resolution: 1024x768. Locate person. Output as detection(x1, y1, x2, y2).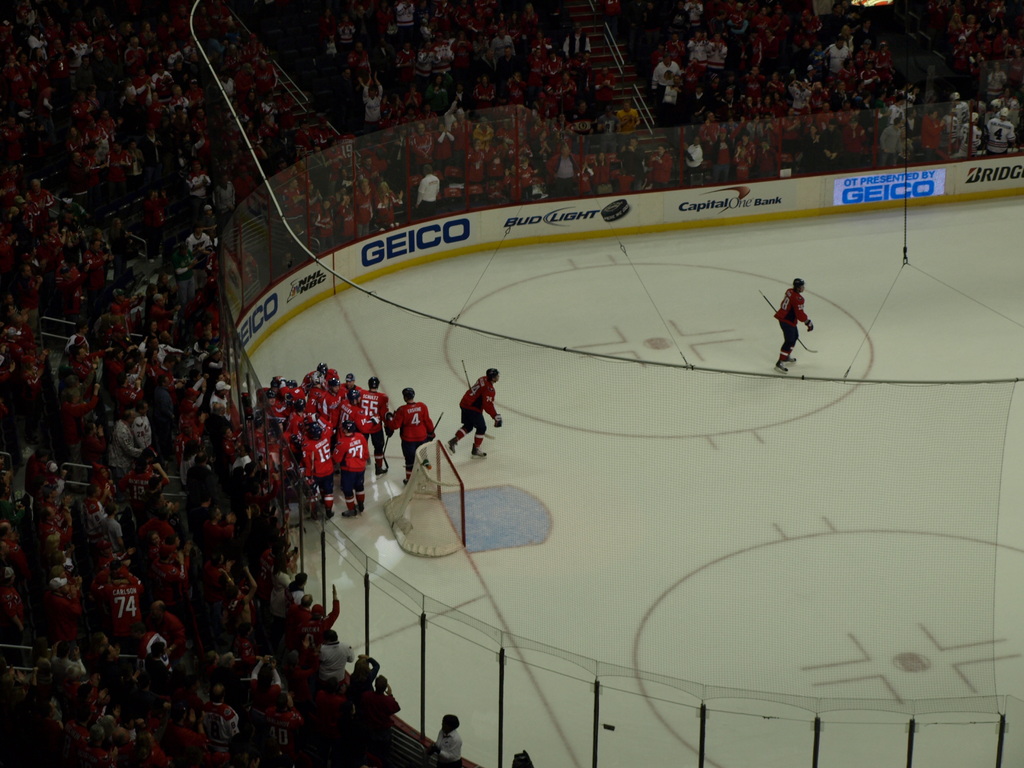
detection(332, 418, 371, 518).
